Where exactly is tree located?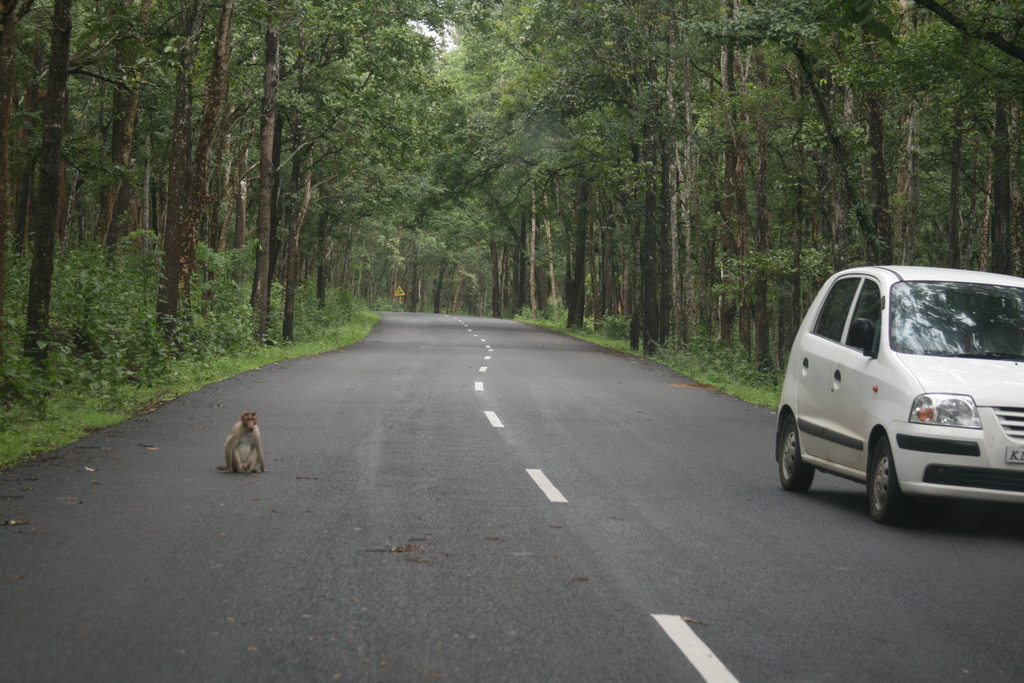
Its bounding box is BBox(35, 0, 76, 370).
